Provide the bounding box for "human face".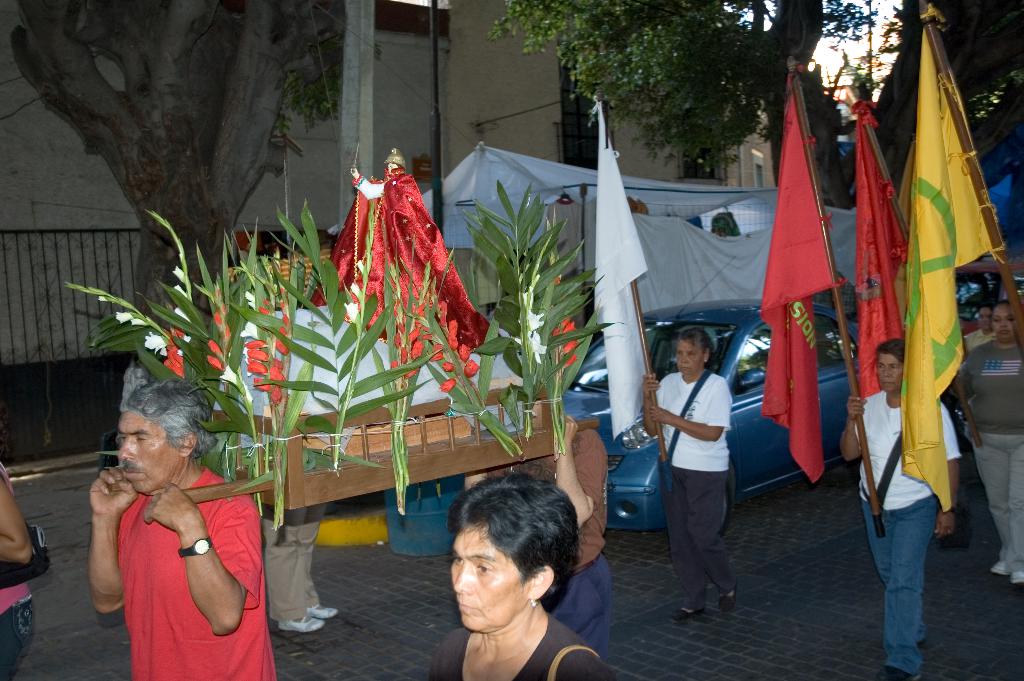
box(121, 411, 184, 495).
